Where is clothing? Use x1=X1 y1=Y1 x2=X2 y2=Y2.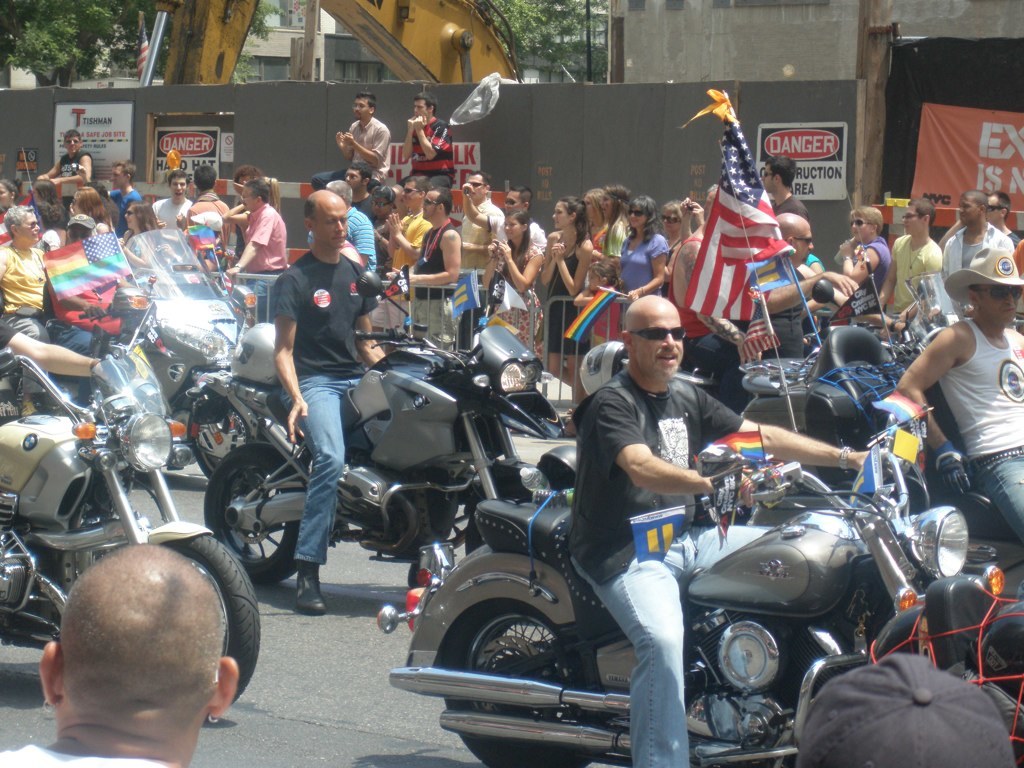
x1=383 y1=186 x2=465 y2=277.
